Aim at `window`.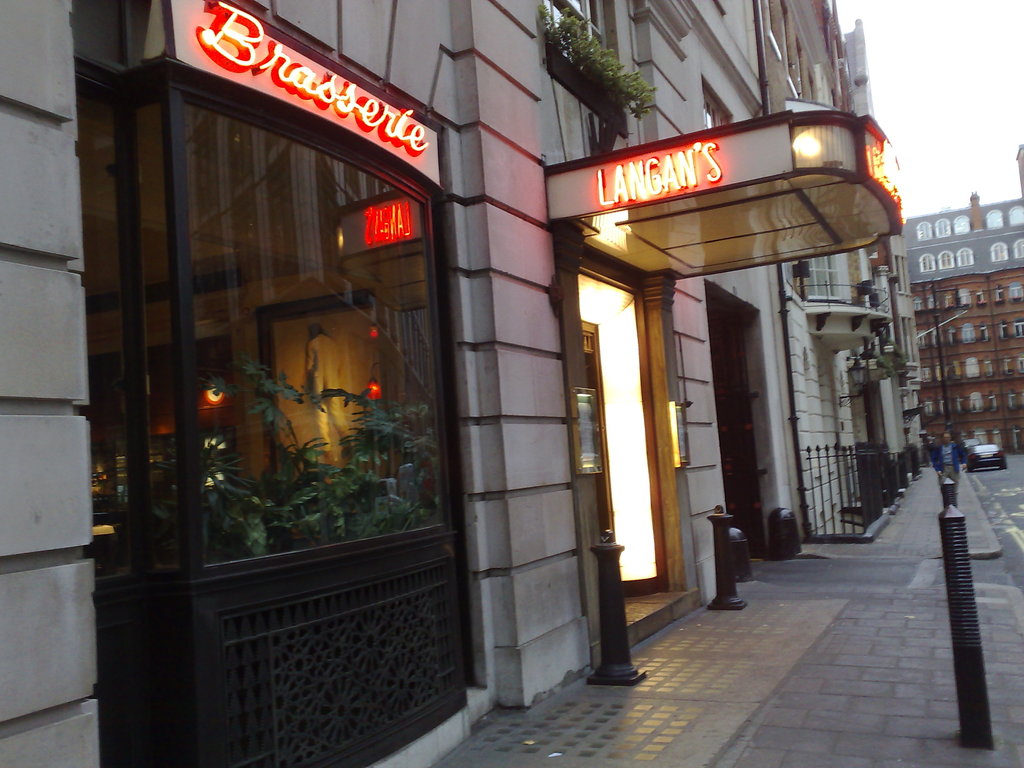
Aimed at [953,216,969,234].
